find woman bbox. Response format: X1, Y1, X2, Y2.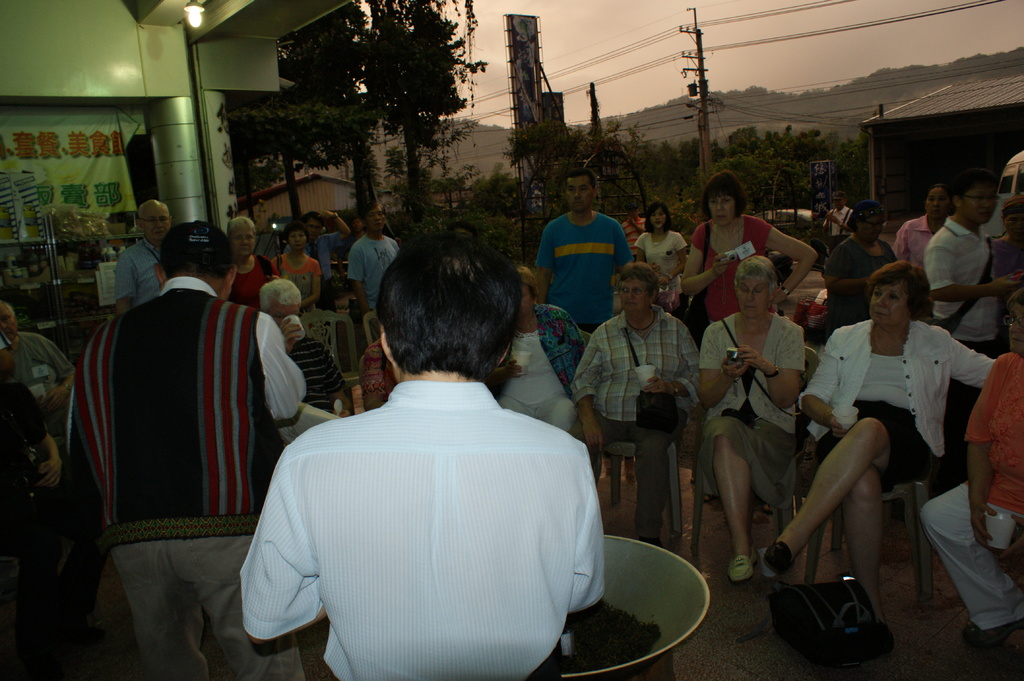
232, 215, 289, 303.
